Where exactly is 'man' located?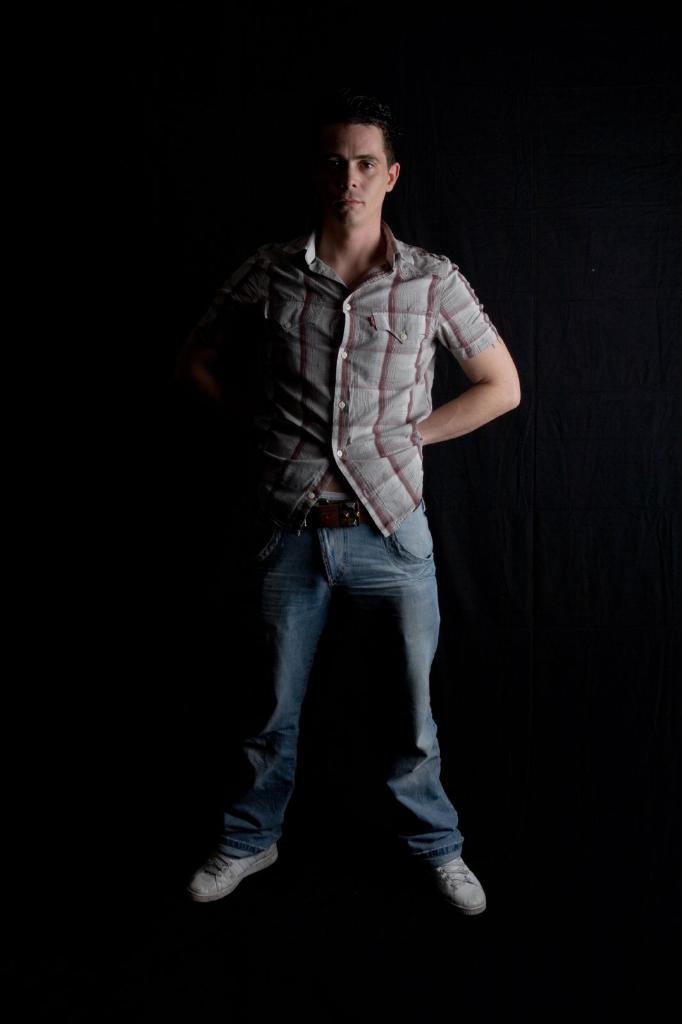
Its bounding box is pyautogui.locateOnScreen(191, 95, 530, 899).
